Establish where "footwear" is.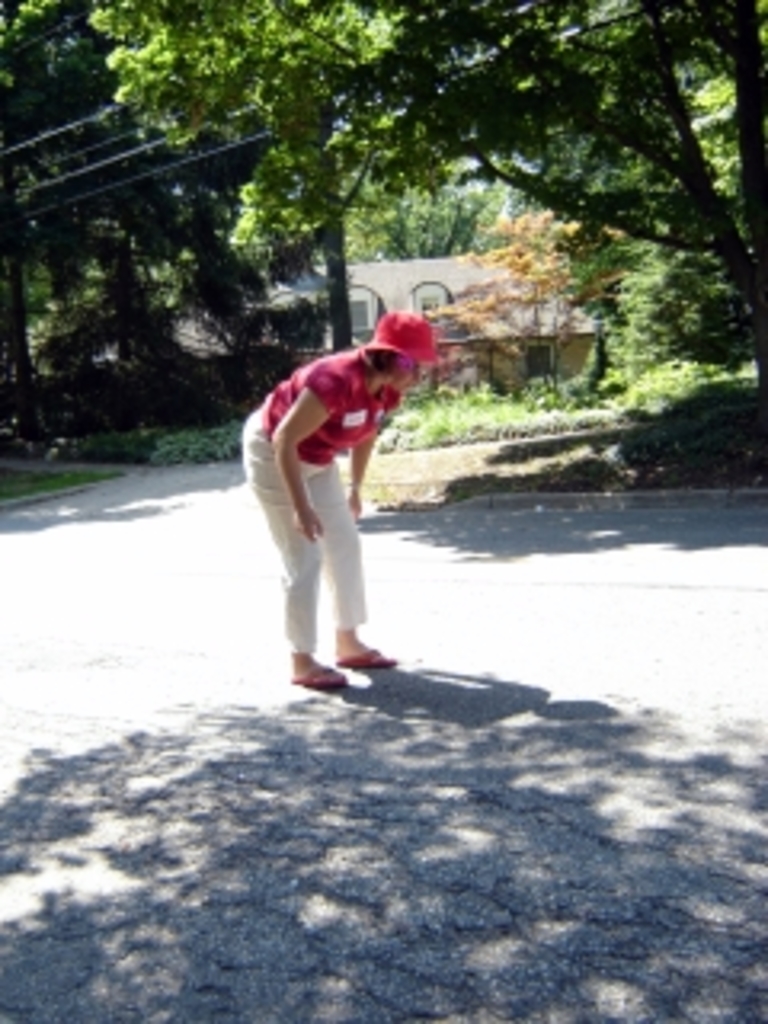
Established at [339, 650, 400, 672].
